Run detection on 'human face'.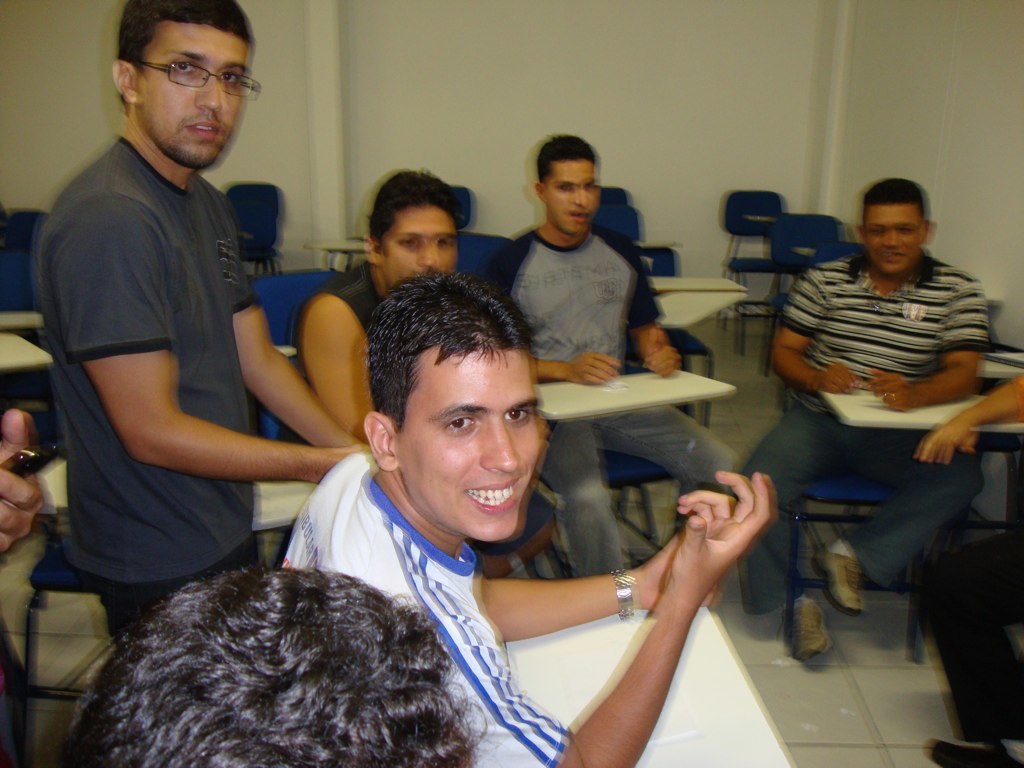
Result: 137:21:250:172.
